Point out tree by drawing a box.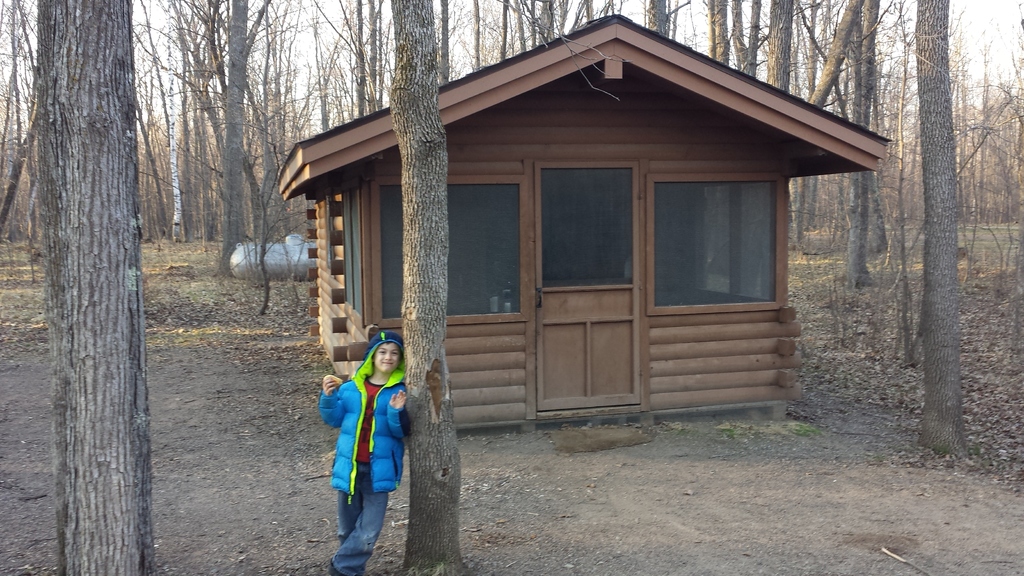
BBox(388, 0, 470, 575).
